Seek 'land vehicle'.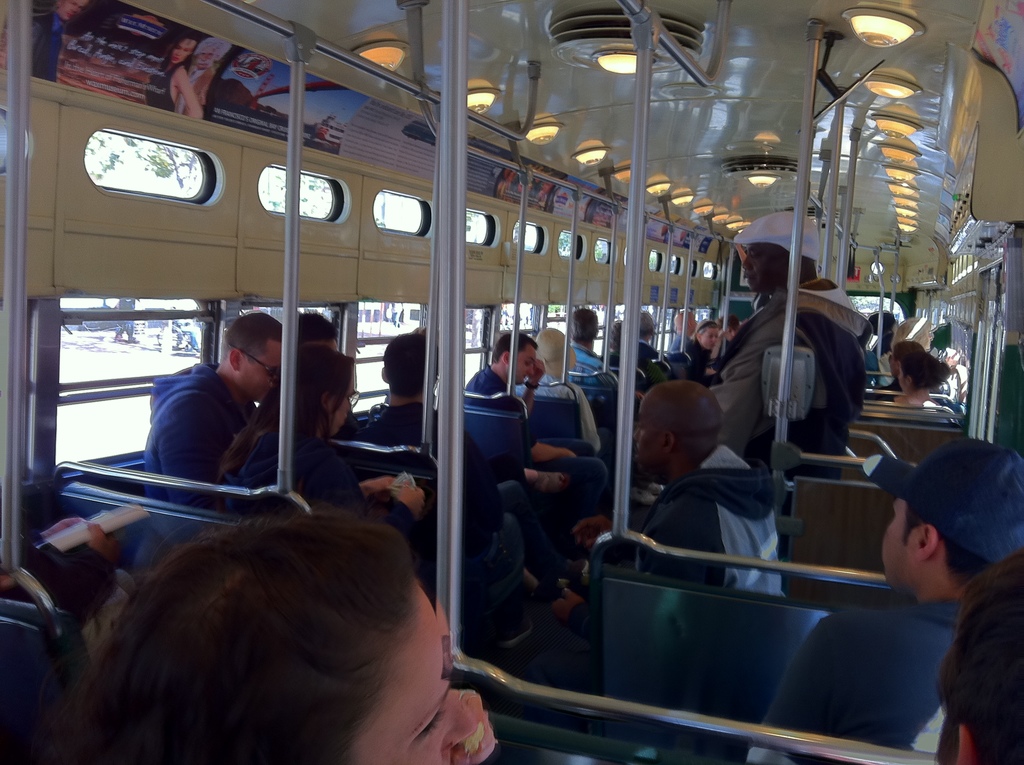
(x1=30, y1=71, x2=982, y2=753).
